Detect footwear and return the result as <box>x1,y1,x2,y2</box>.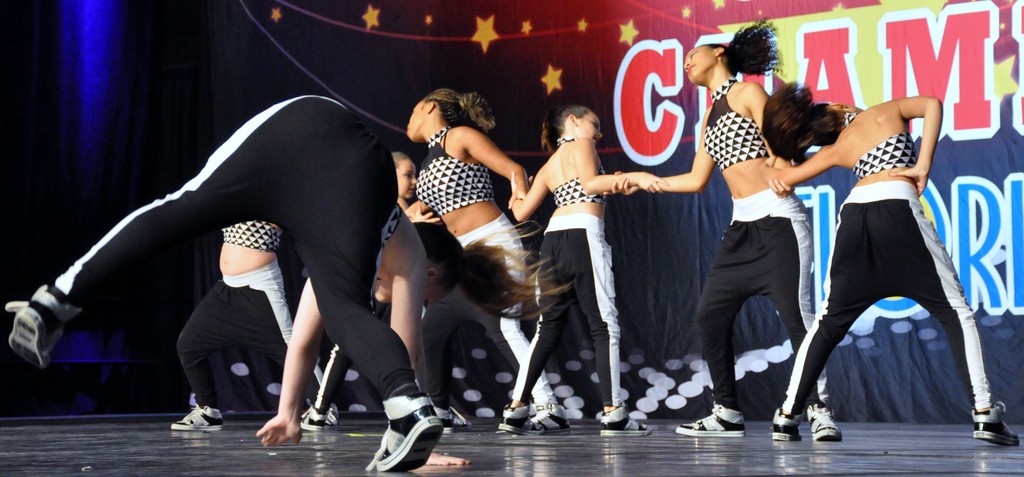
<box>532,406,572,432</box>.
